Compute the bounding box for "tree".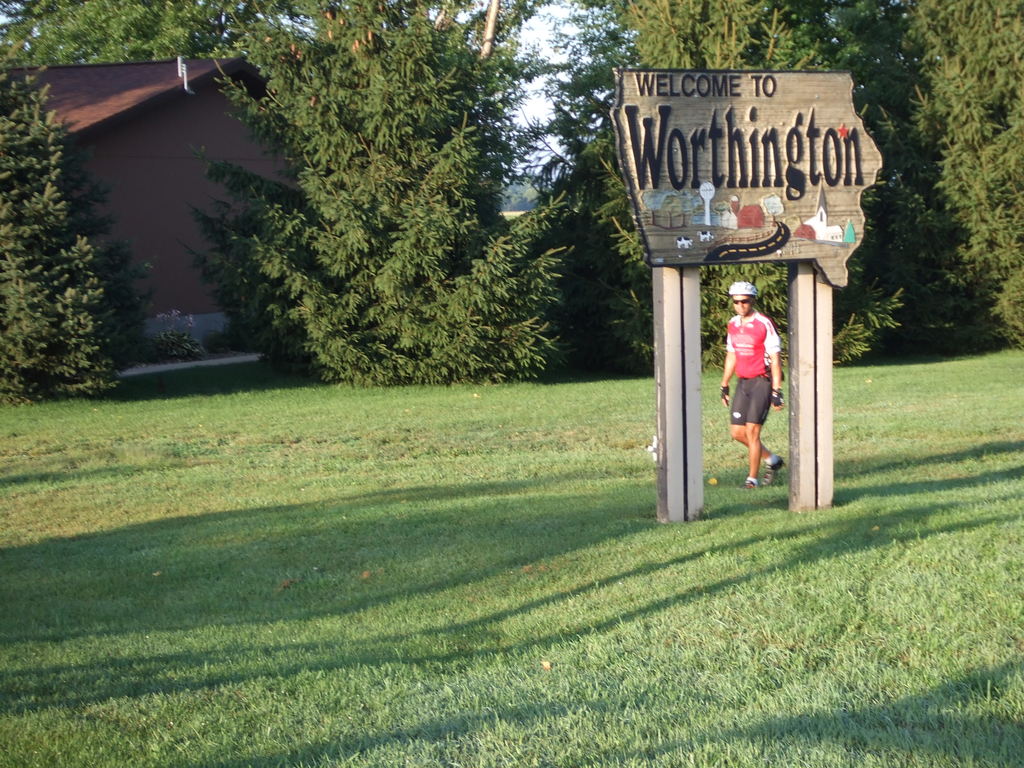
region(180, 0, 499, 365).
